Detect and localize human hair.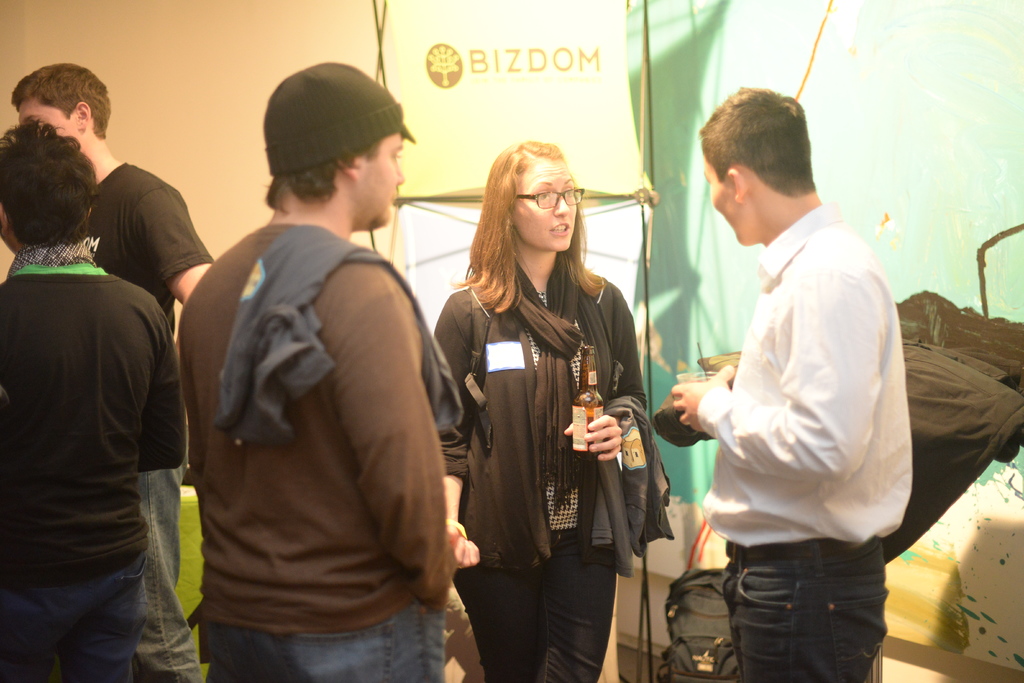
Localized at (x1=0, y1=117, x2=100, y2=254).
